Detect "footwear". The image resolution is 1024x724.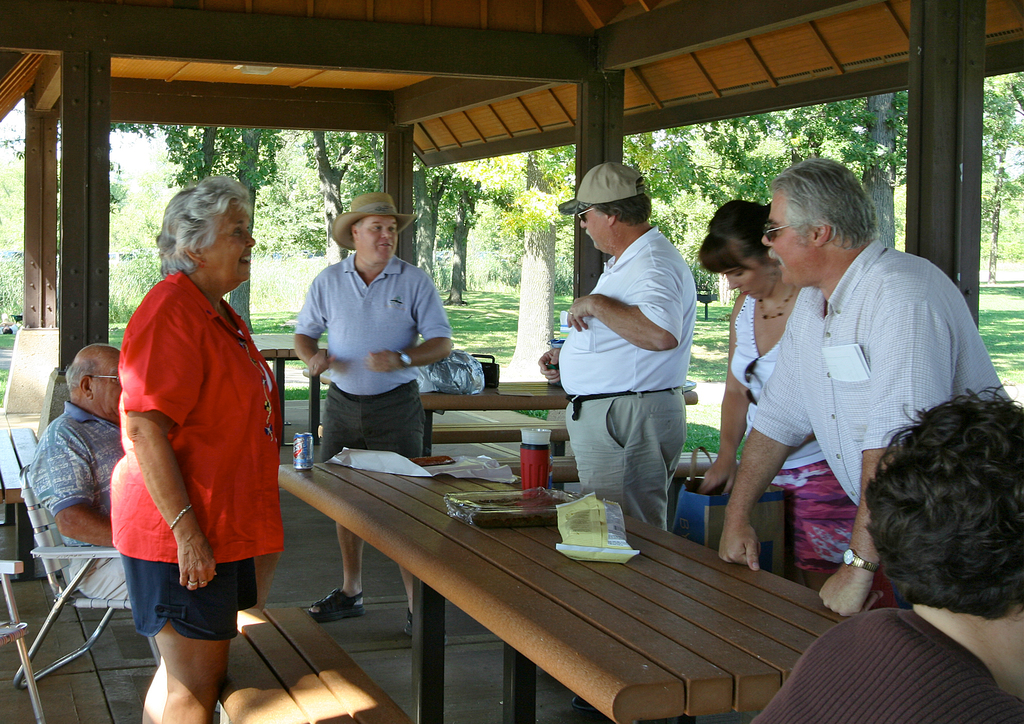
left=312, top=590, right=363, bottom=621.
